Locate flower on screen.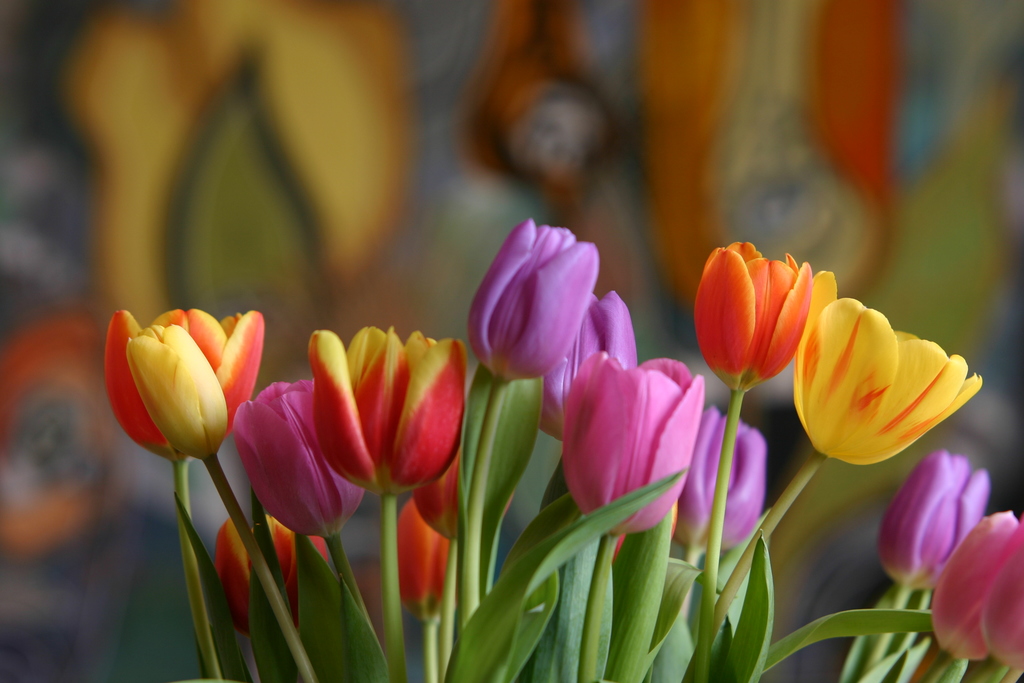
On screen at bbox=[241, 372, 371, 536].
